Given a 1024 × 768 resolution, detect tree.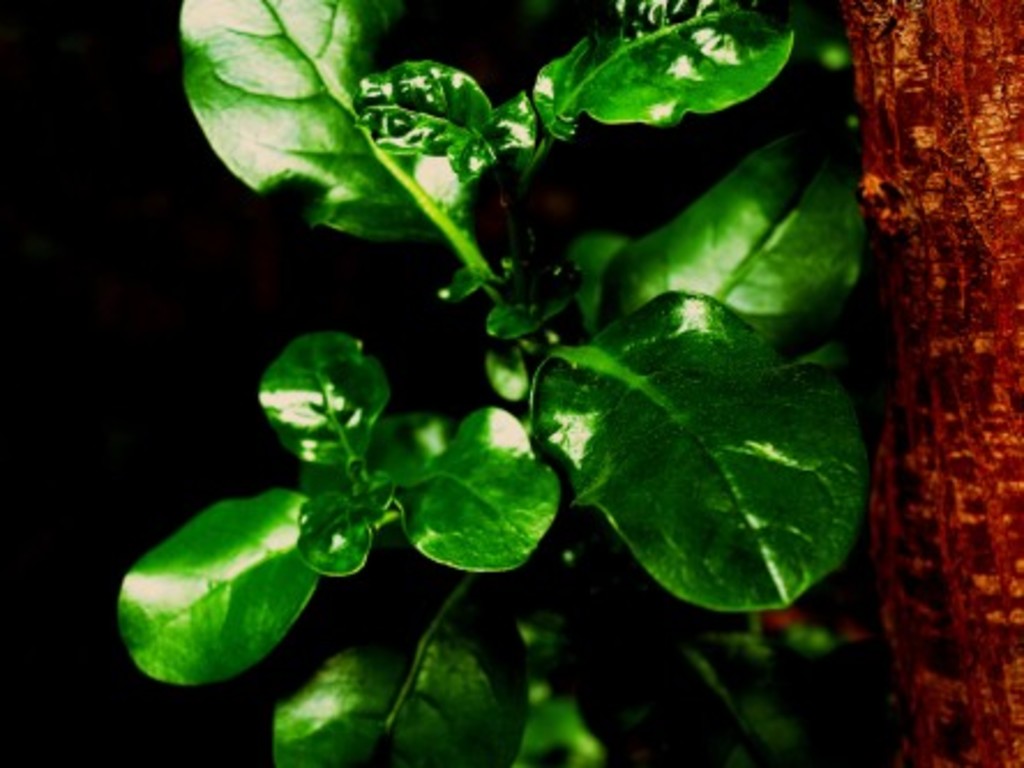
<box>115,0,1022,766</box>.
